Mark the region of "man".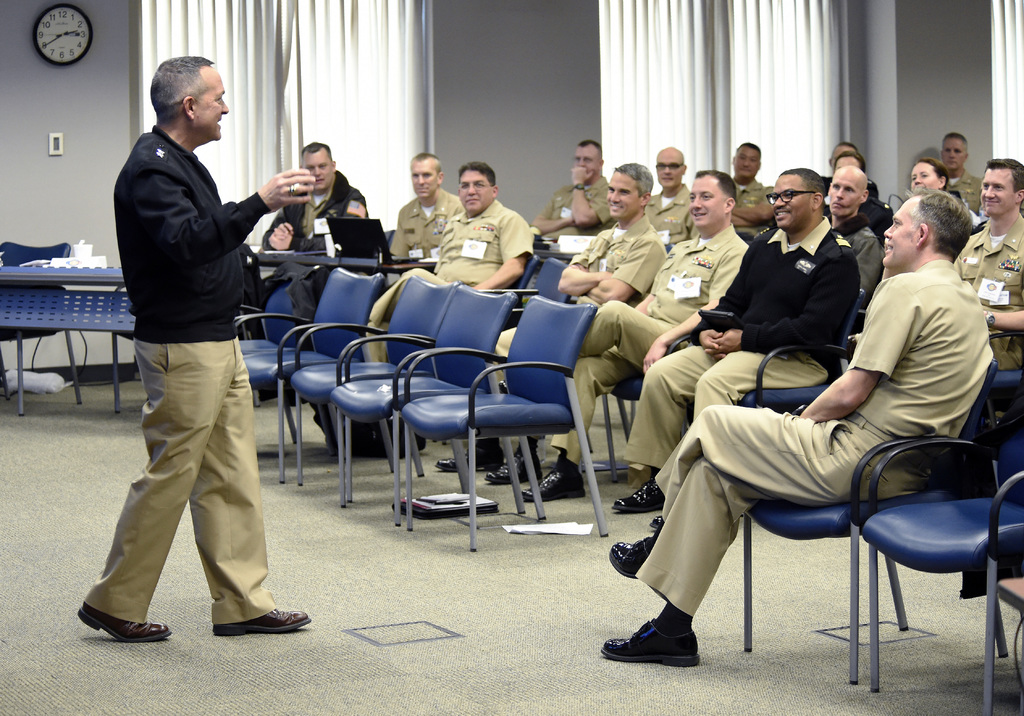
Region: 517/167/751/506.
